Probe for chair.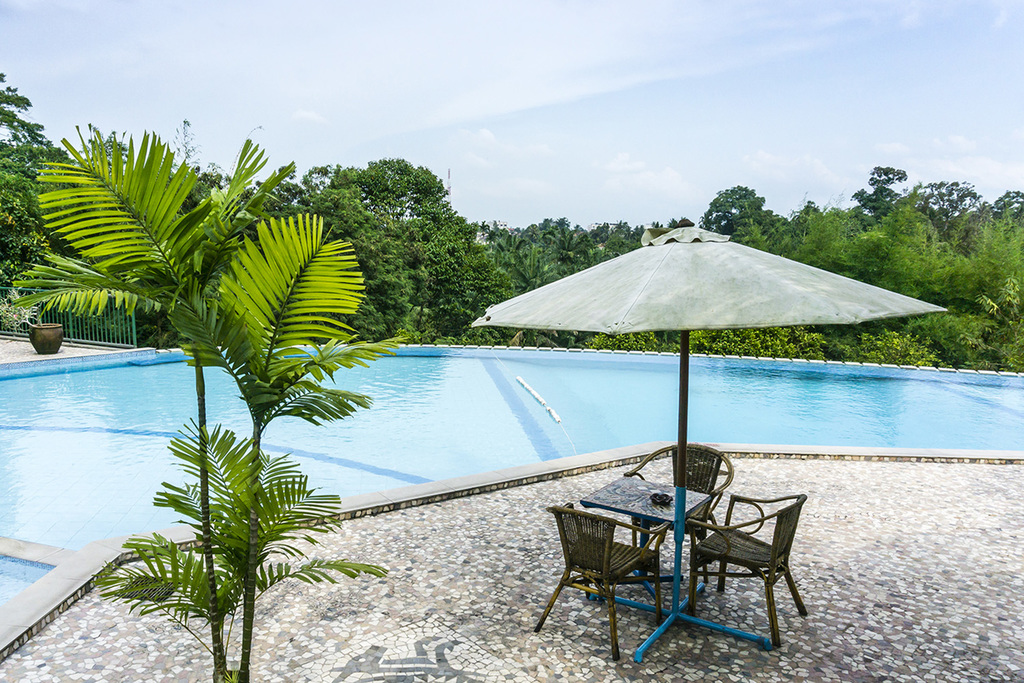
Probe result: (x1=533, y1=498, x2=672, y2=657).
